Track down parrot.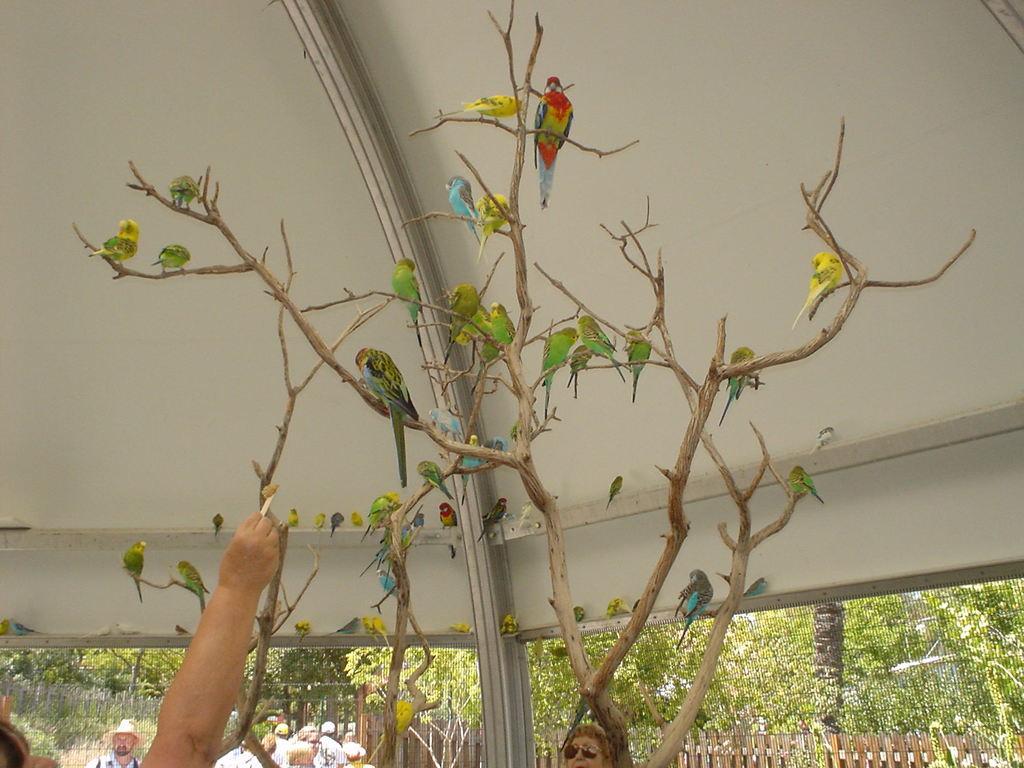
Tracked to 479:495:507:545.
